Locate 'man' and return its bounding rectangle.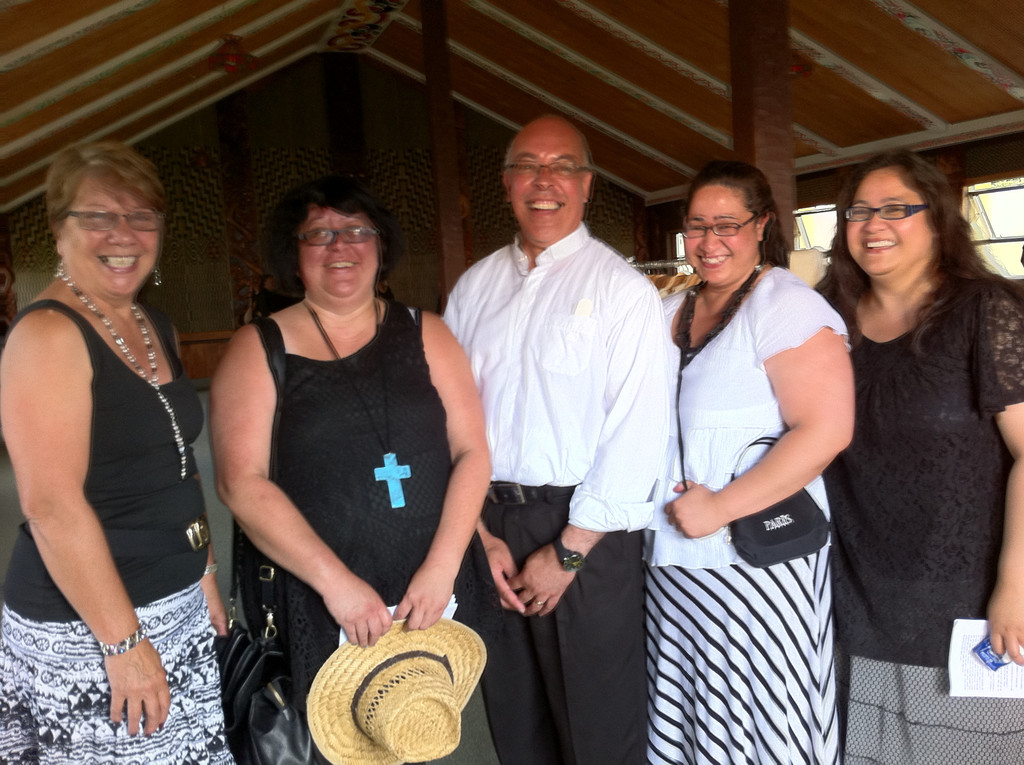
{"left": 436, "top": 115, "right": 695, "bottom": 728}.
